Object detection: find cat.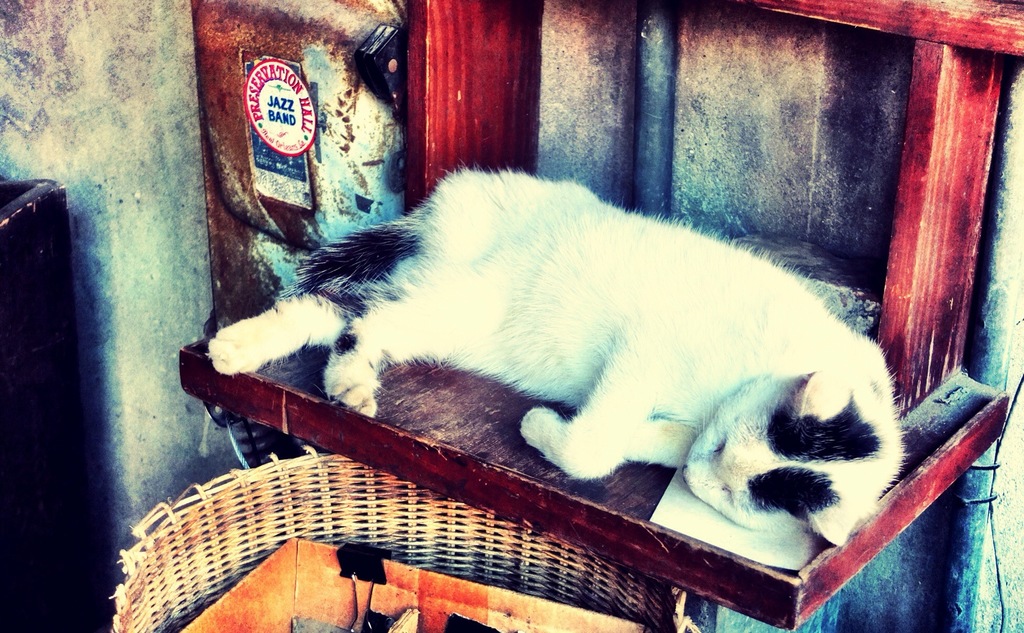
box=[211, 160, 912, 543].
